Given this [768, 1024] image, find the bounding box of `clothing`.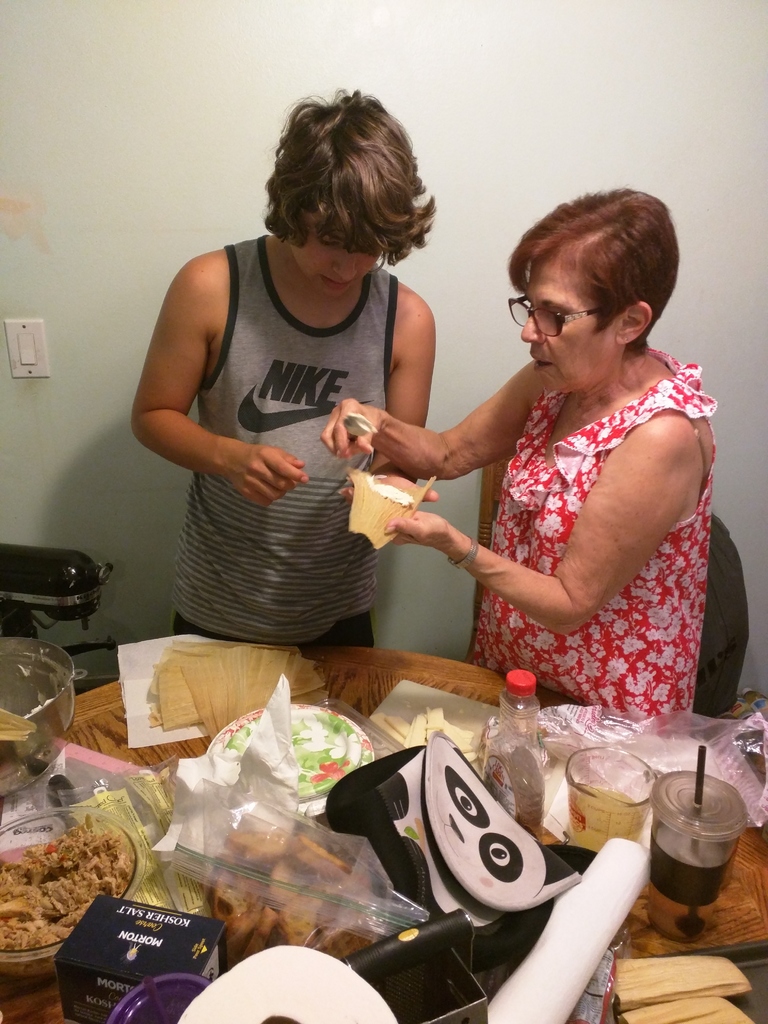
select_region(154, 225, 456, 642).
